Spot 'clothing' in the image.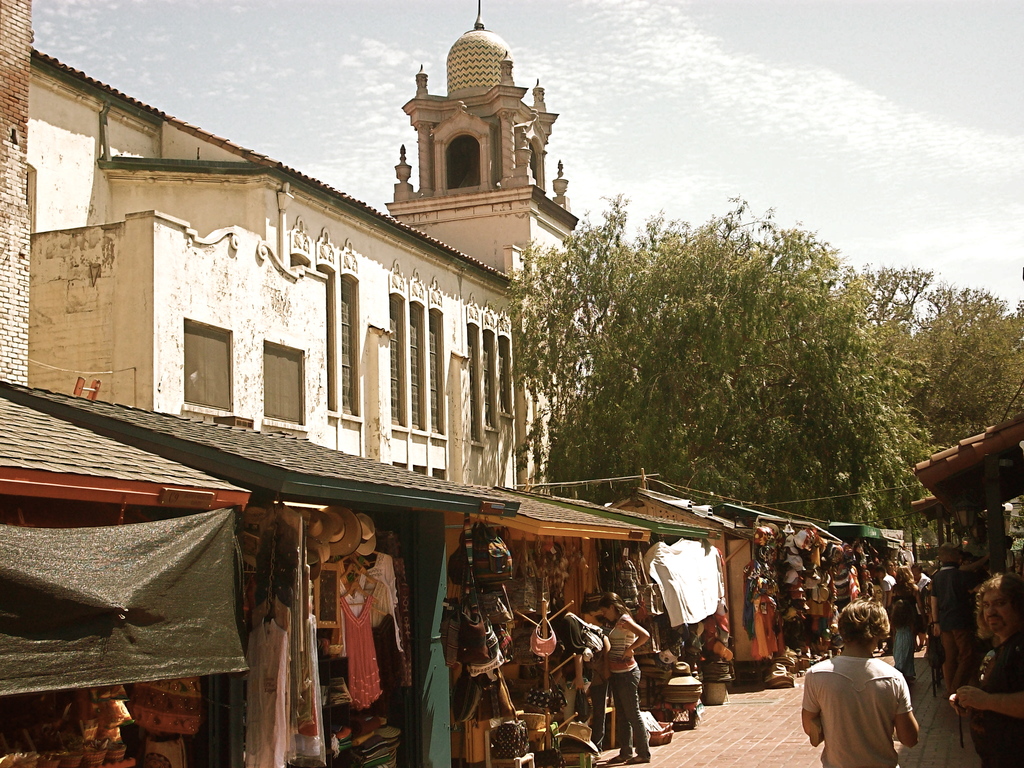
'clothing' found at region(918, 577, 929, 641).
